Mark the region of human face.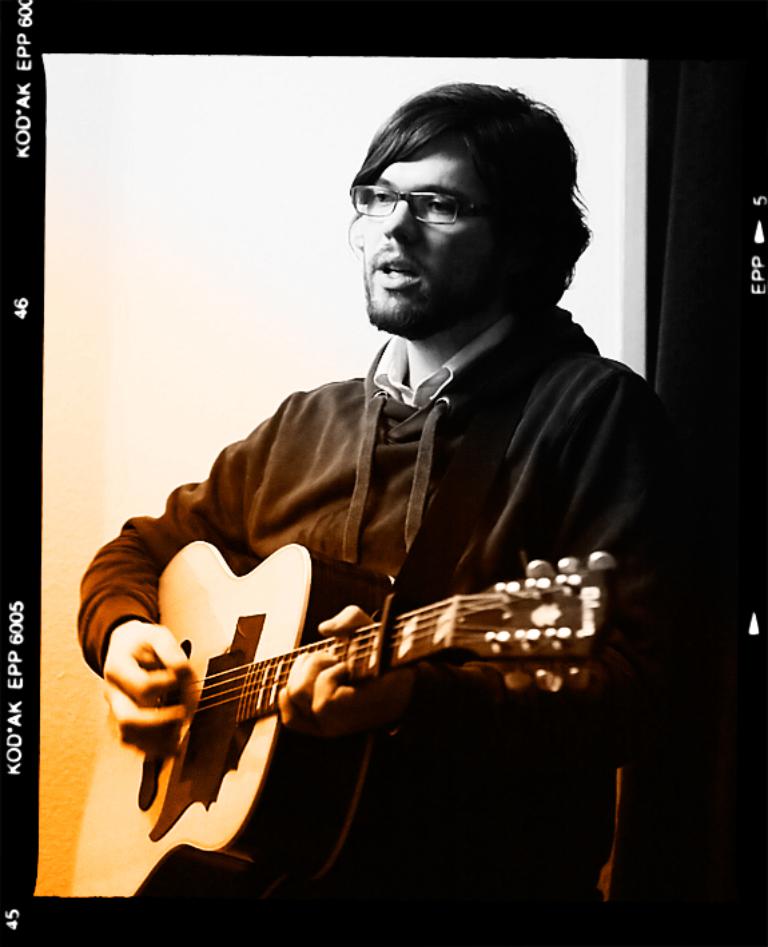
Region: {"x1": 342, "y1": 142, "x2": 497, "y2": 357}.
